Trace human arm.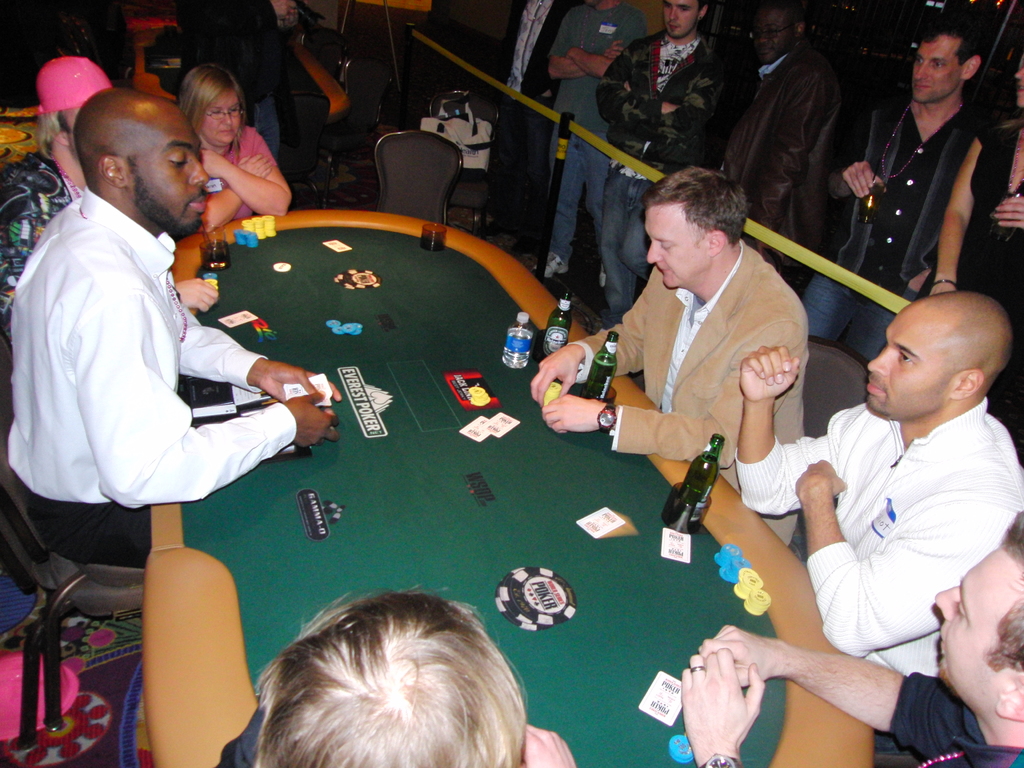
Traced to select_region(821, 107, 886, 197).
